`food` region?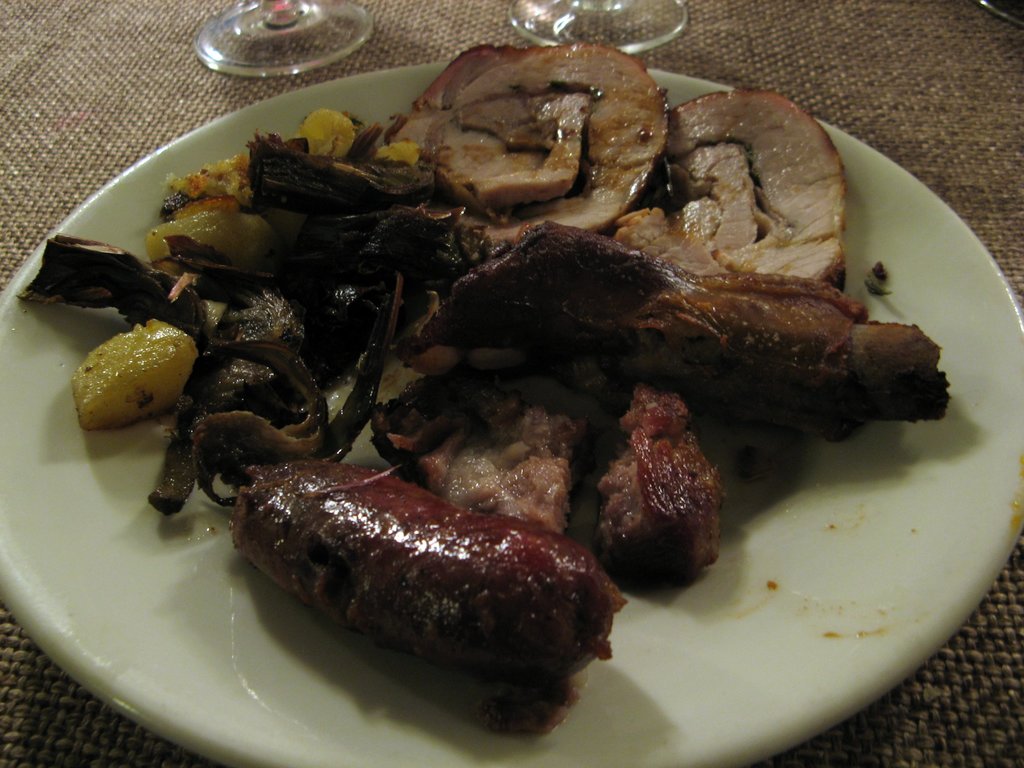
x1=148 y1=67 x2=945 y2=751
